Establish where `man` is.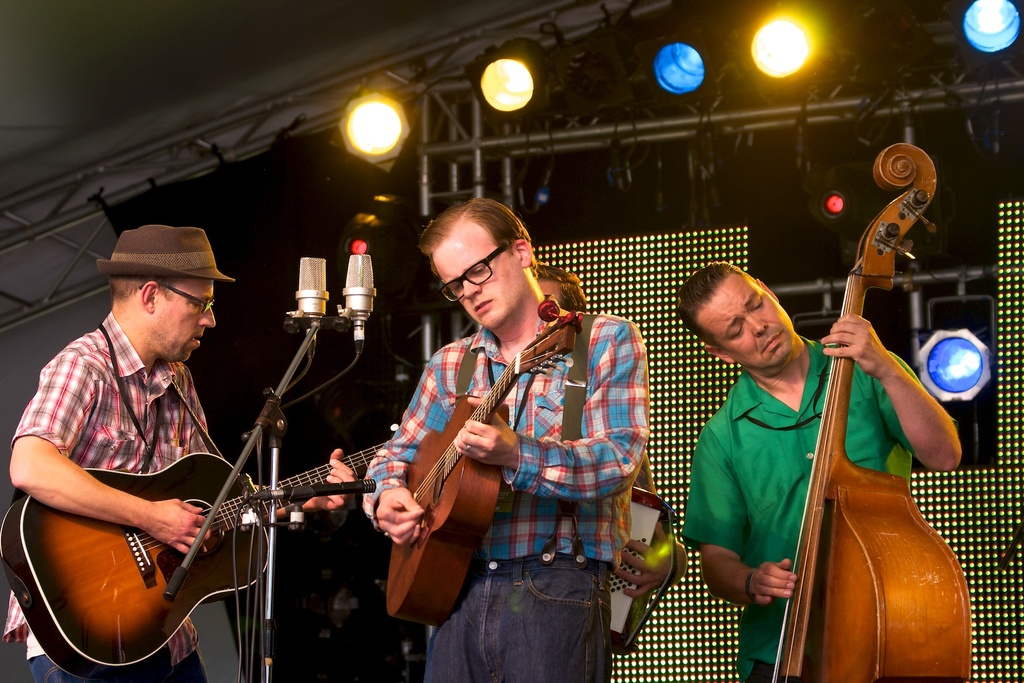
Established at bbox=[669, 260, 959, 682].
